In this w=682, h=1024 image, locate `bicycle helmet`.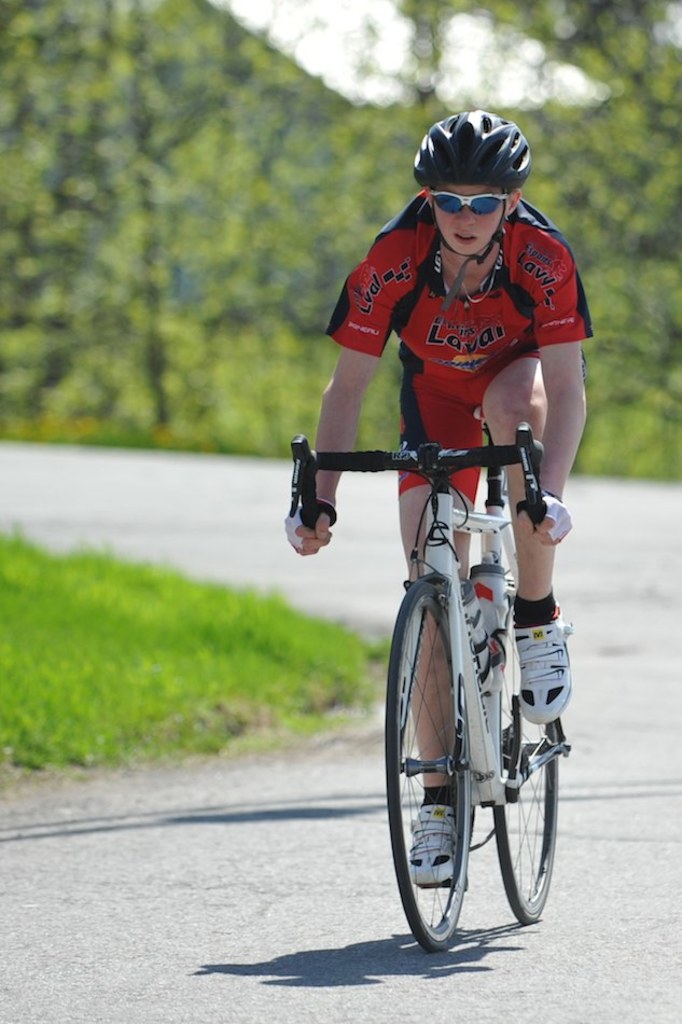
Bounding box: {"x1": 407, "y1": 105, "x2": 532, "y2": 304}.
